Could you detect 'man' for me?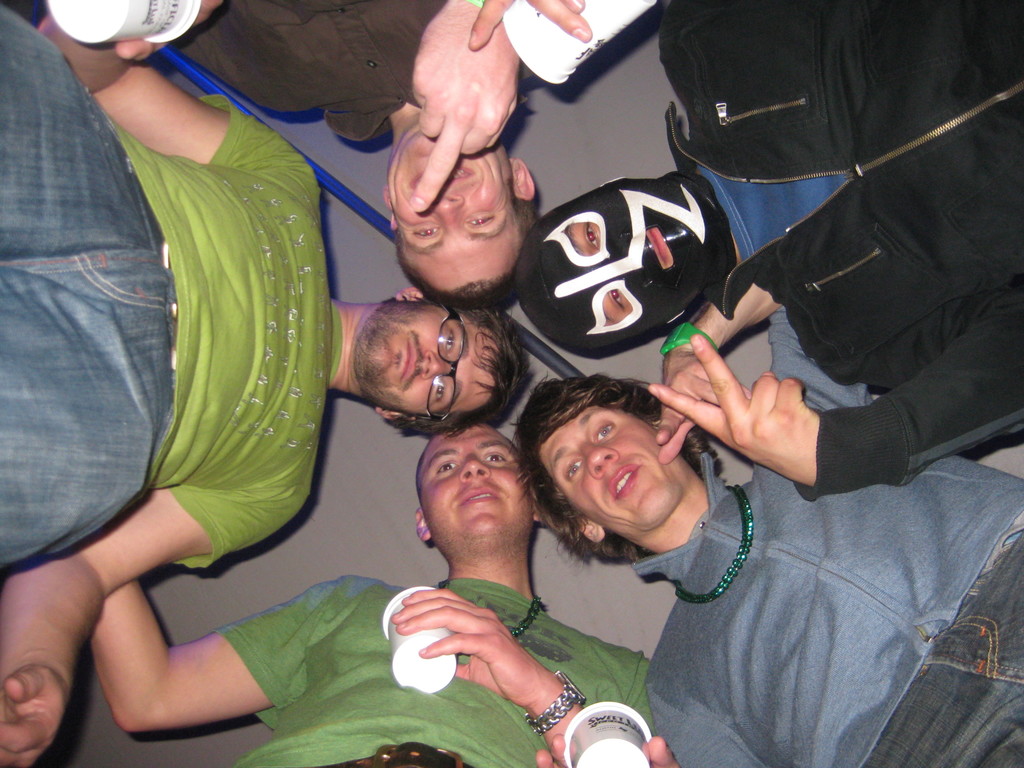
Detection result: left=508, top=0, right=1022, bottom=500.
